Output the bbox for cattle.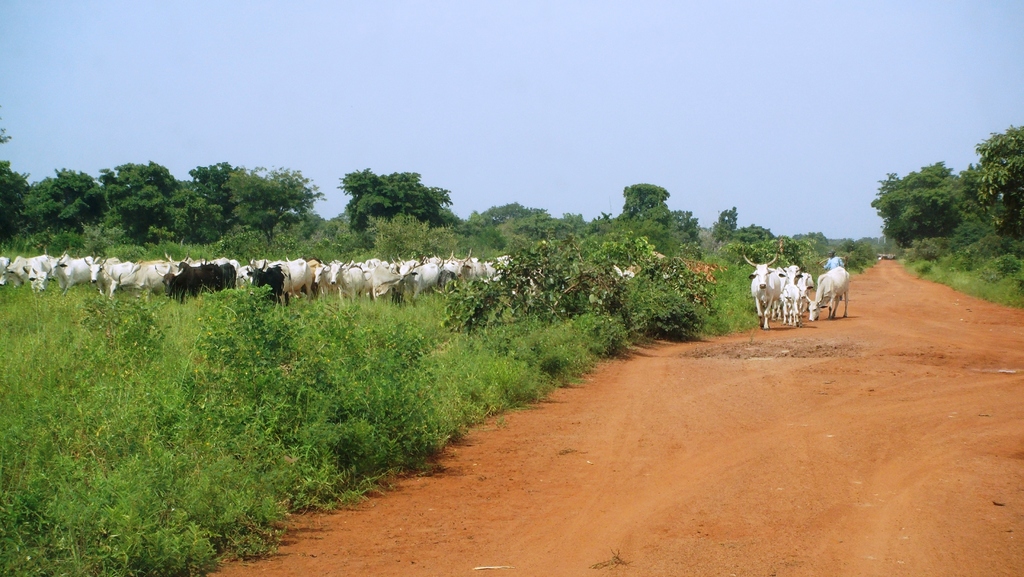
[x1=221, y1=257, x2=235, y2=263].
